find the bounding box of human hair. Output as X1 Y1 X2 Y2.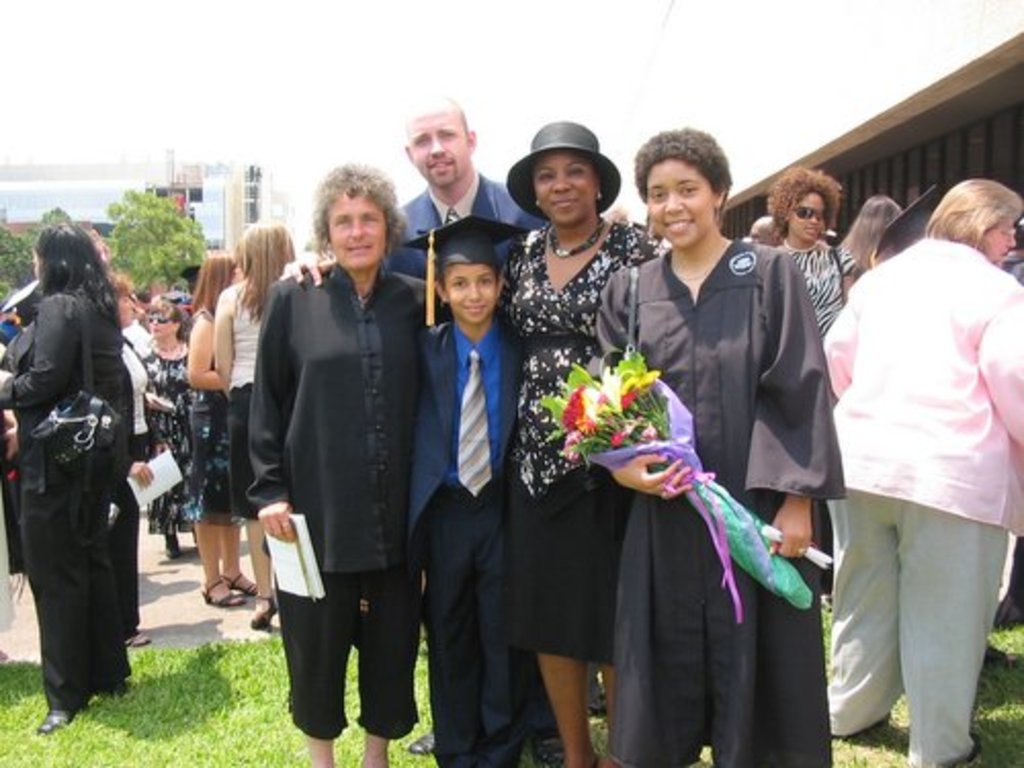
629 125 729 205.
